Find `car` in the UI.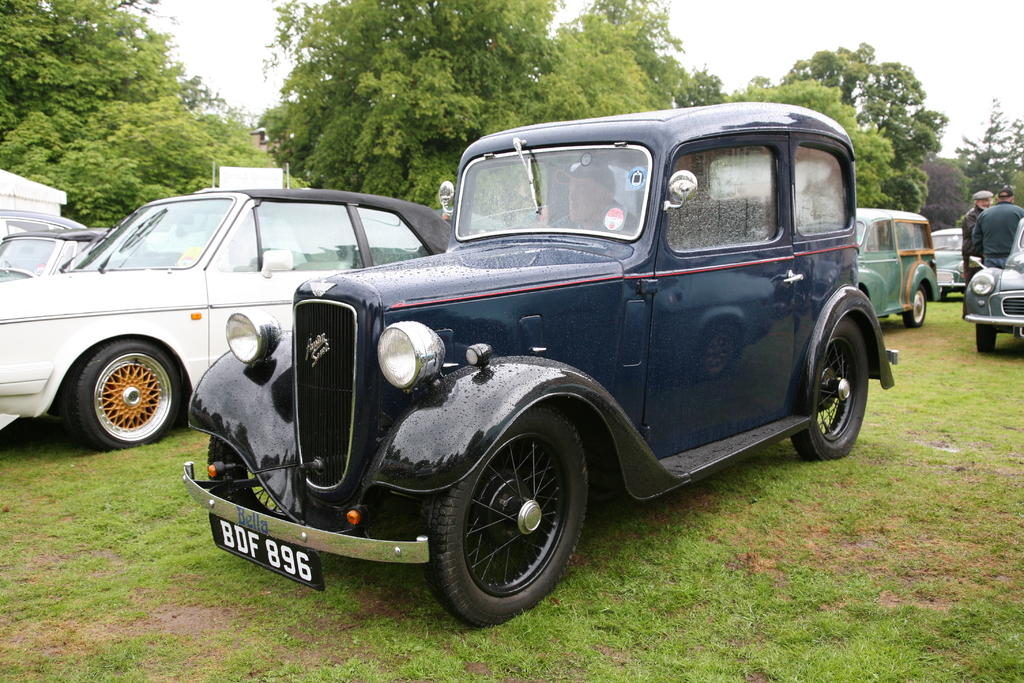
UI element at bbox=(0, 194, 457, 444).
